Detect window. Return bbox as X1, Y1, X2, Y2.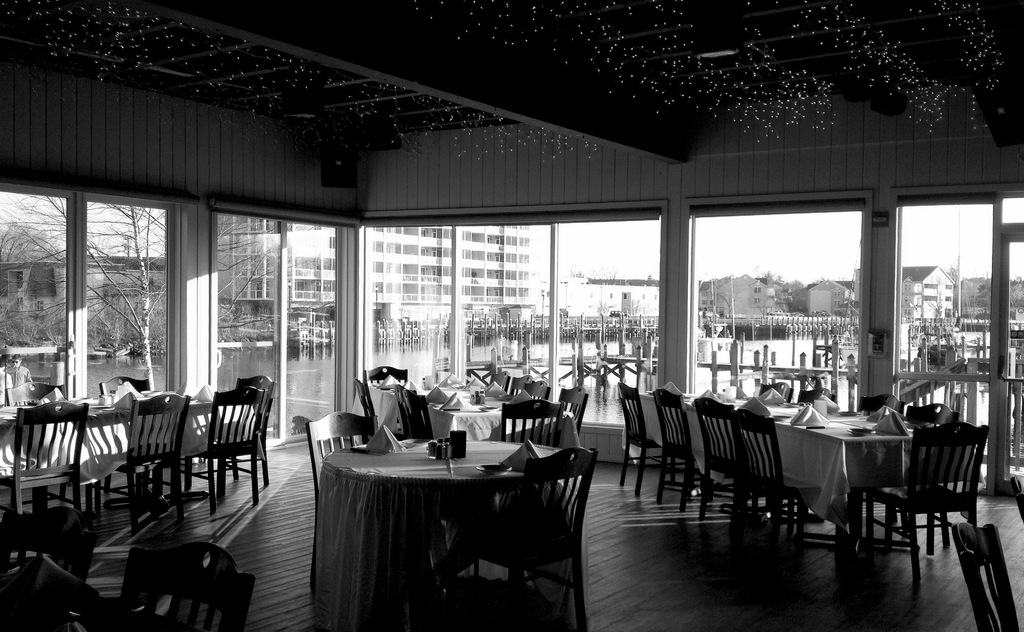
831, 288, 844, 298.
